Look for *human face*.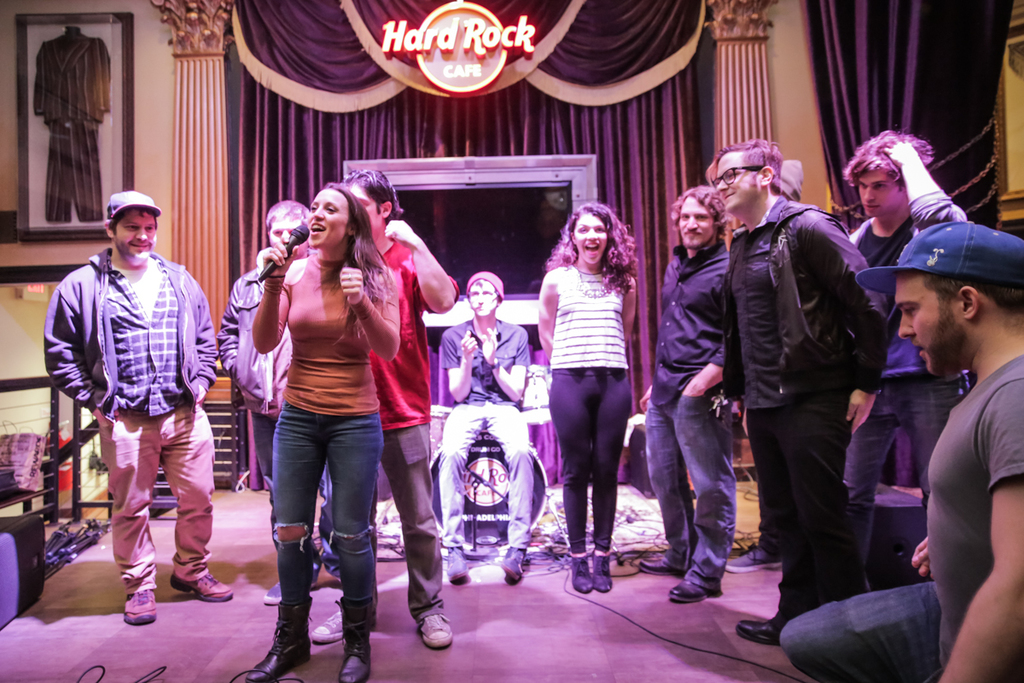
Found: [x1=467, y1=284, x2=498, y2=320].
